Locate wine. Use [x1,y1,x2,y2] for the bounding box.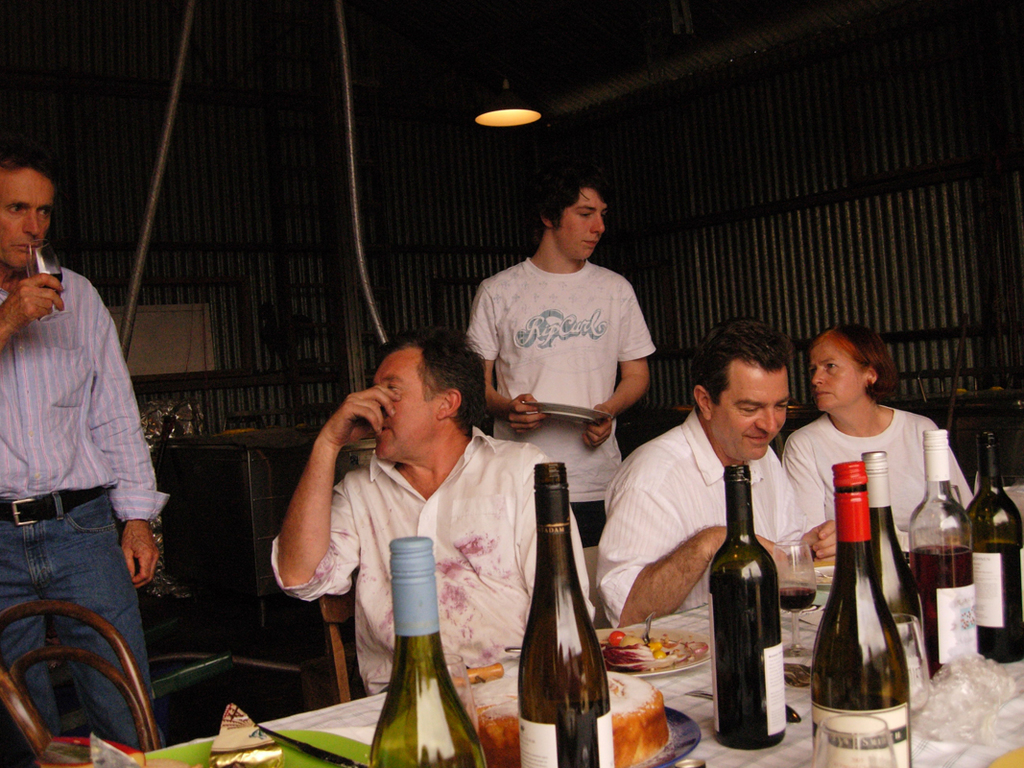
[710,465,791,753].
